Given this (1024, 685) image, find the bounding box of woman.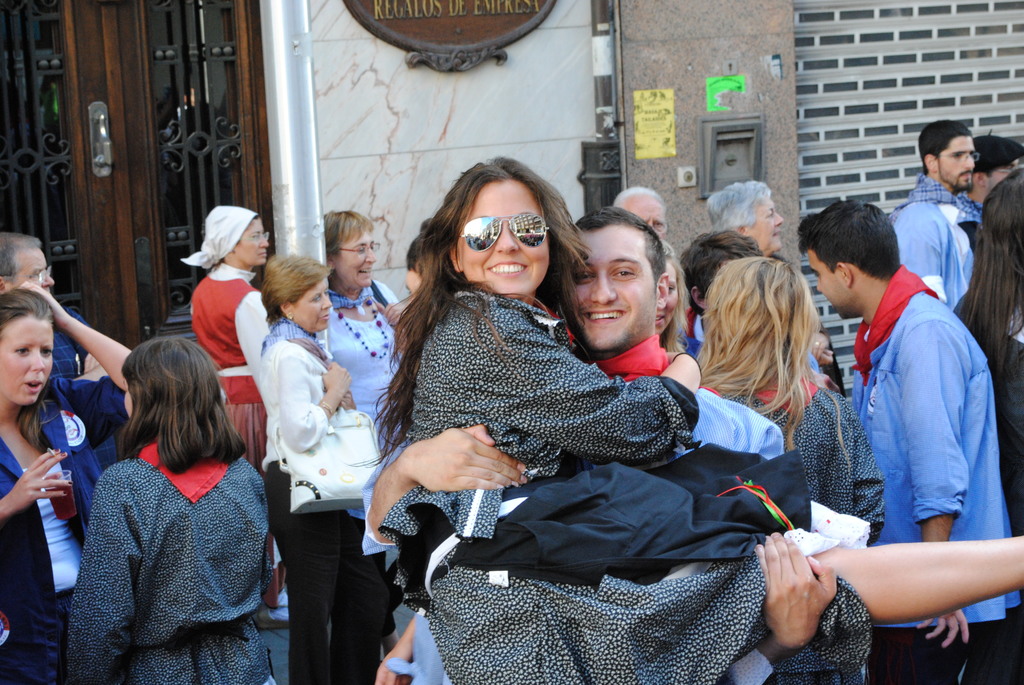
{"x1": 239, "y1": 240, "x2": 384, "y2": 684}.
